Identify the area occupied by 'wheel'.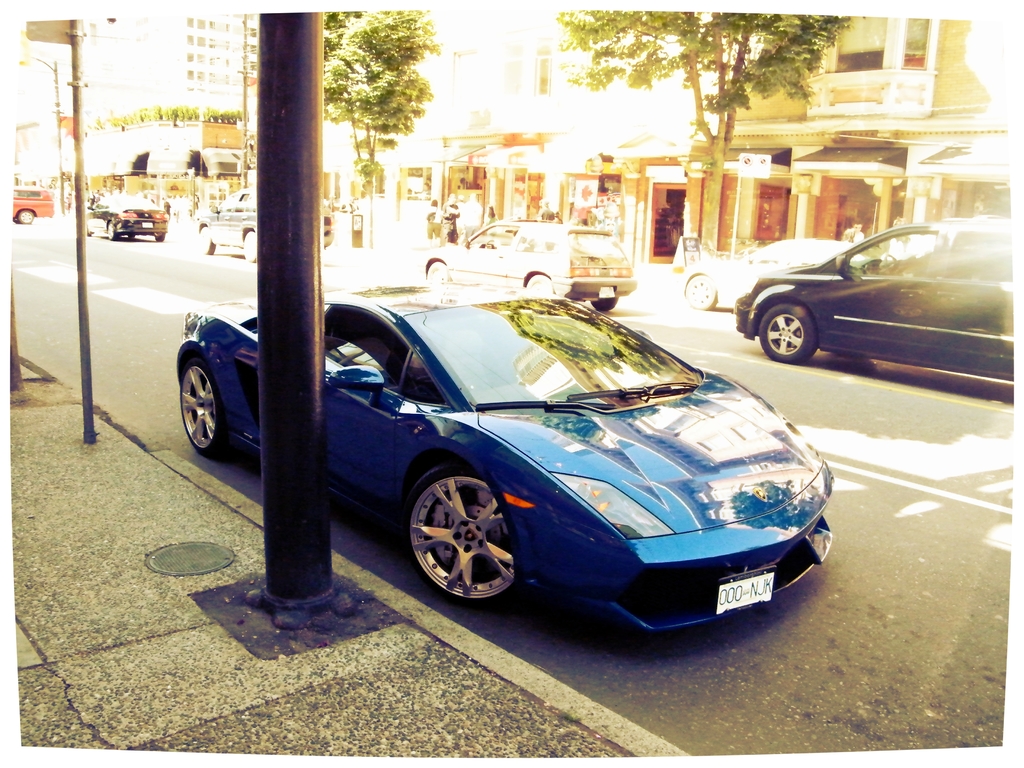
Area: <box>20,211,33,223</box>.
